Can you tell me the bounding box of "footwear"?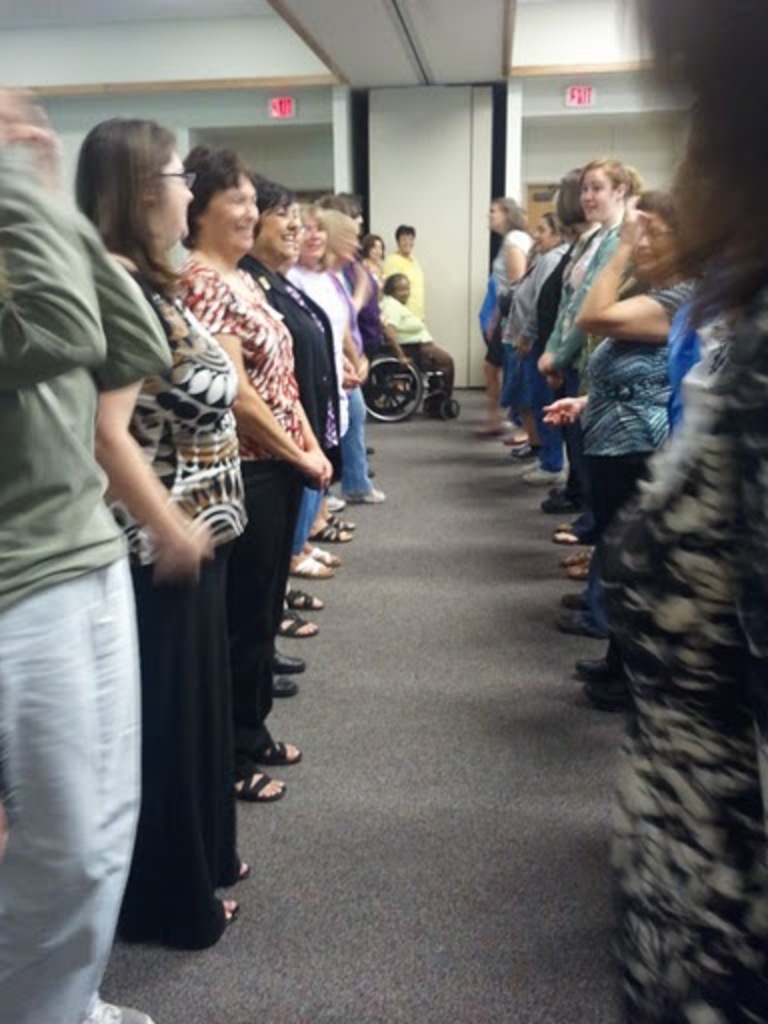
region(566, 672, 634, 706).
